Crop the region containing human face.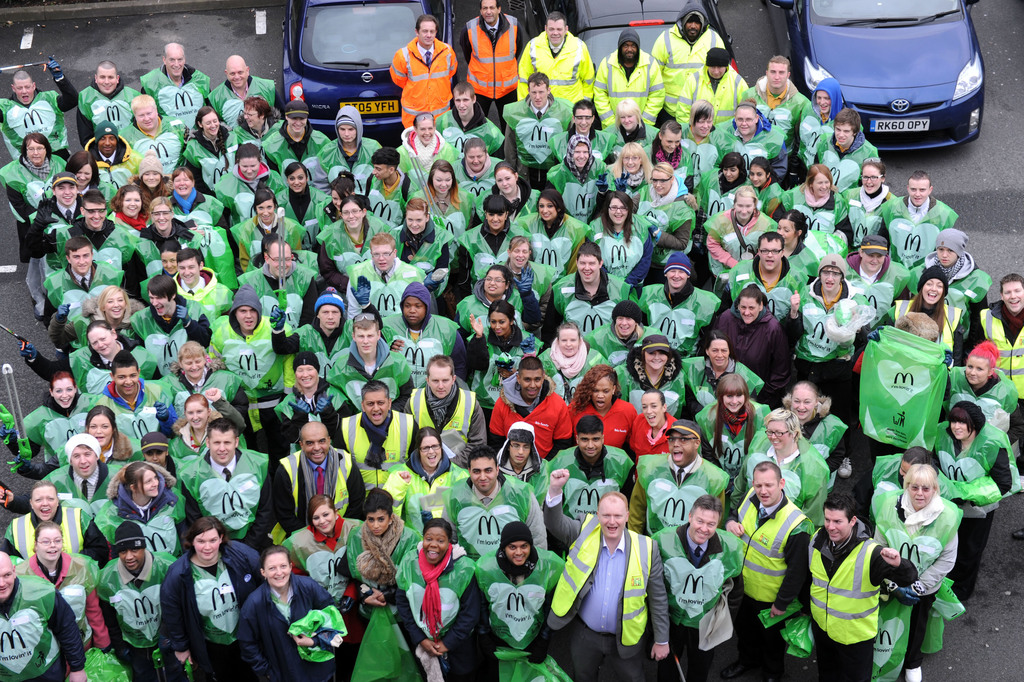
Crop region: rect(965, 354, 986, 388).
